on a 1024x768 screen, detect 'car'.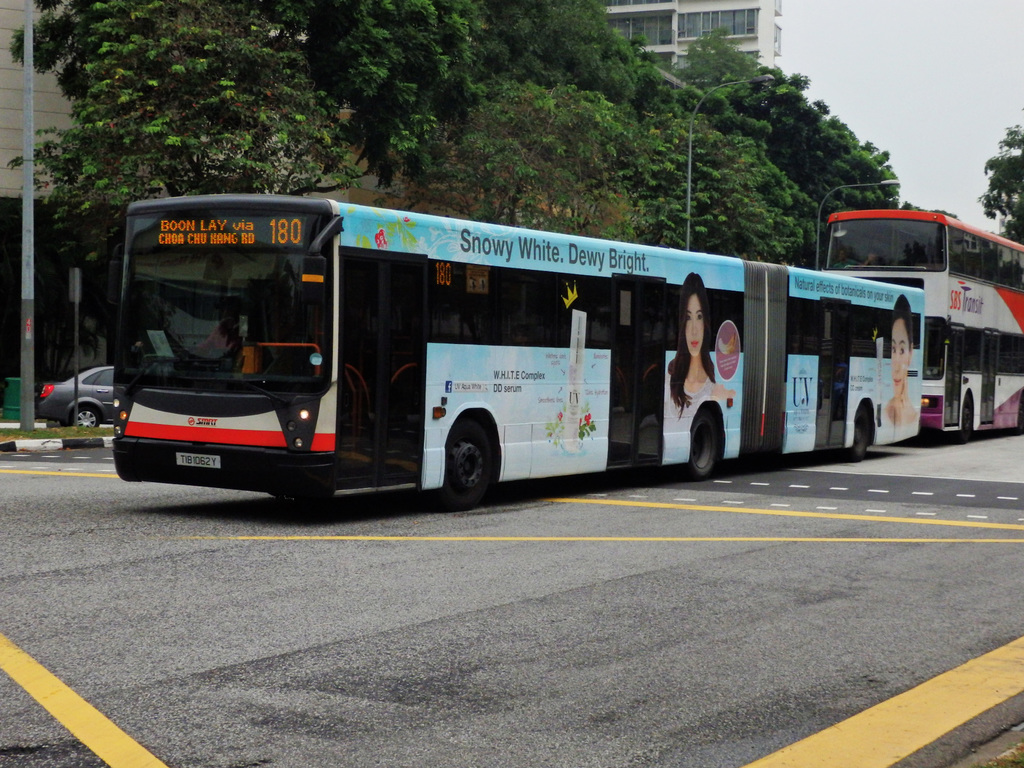
39, 368, 113, 429.
